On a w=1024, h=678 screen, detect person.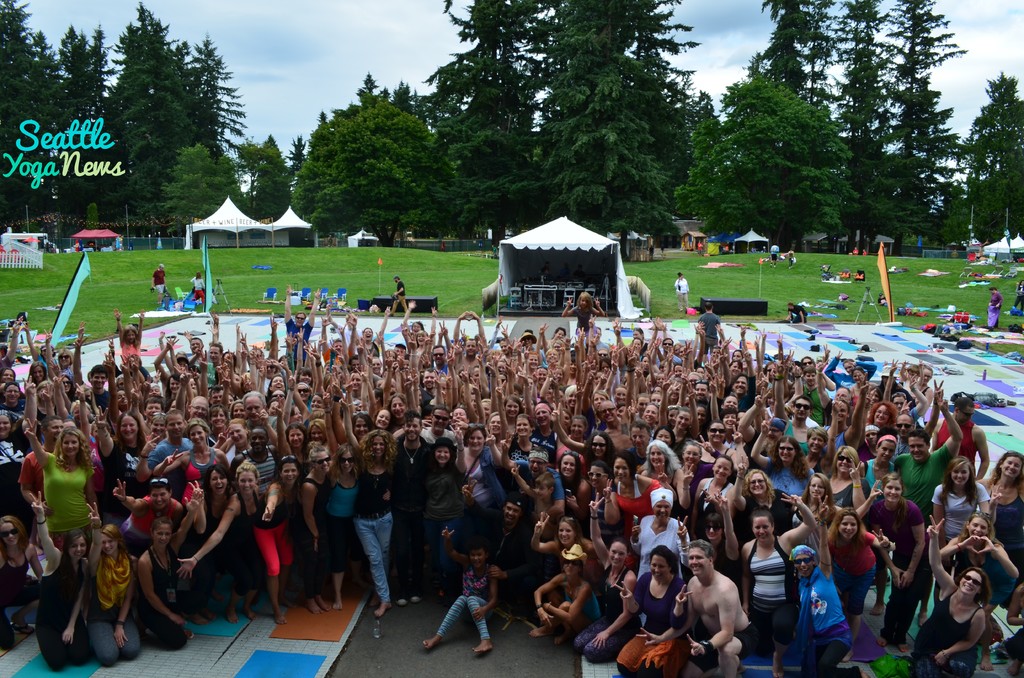
[186, 268, 207, 309].
